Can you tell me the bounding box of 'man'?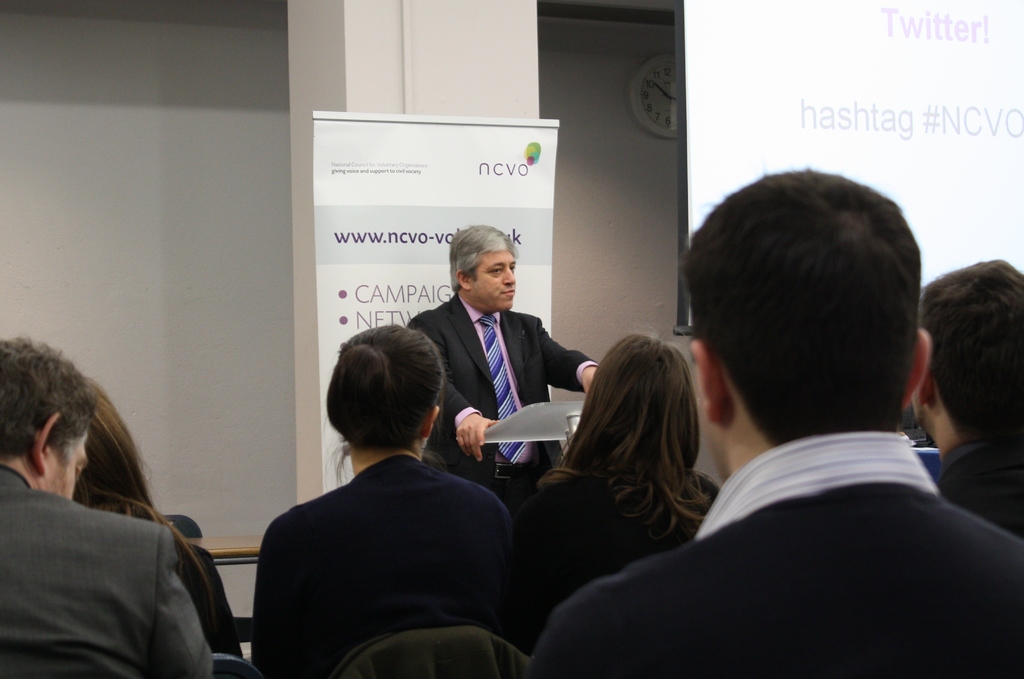
(left=525, top=168, right=1023, bottom=678).
